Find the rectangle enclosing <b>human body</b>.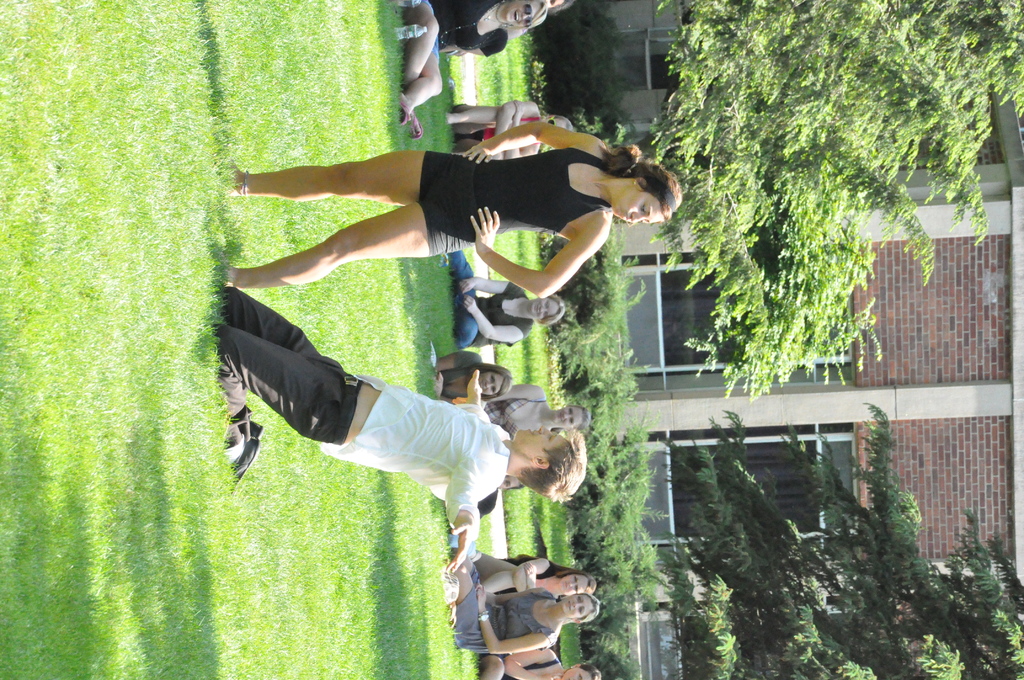
region(429, 350, 485, 397).
